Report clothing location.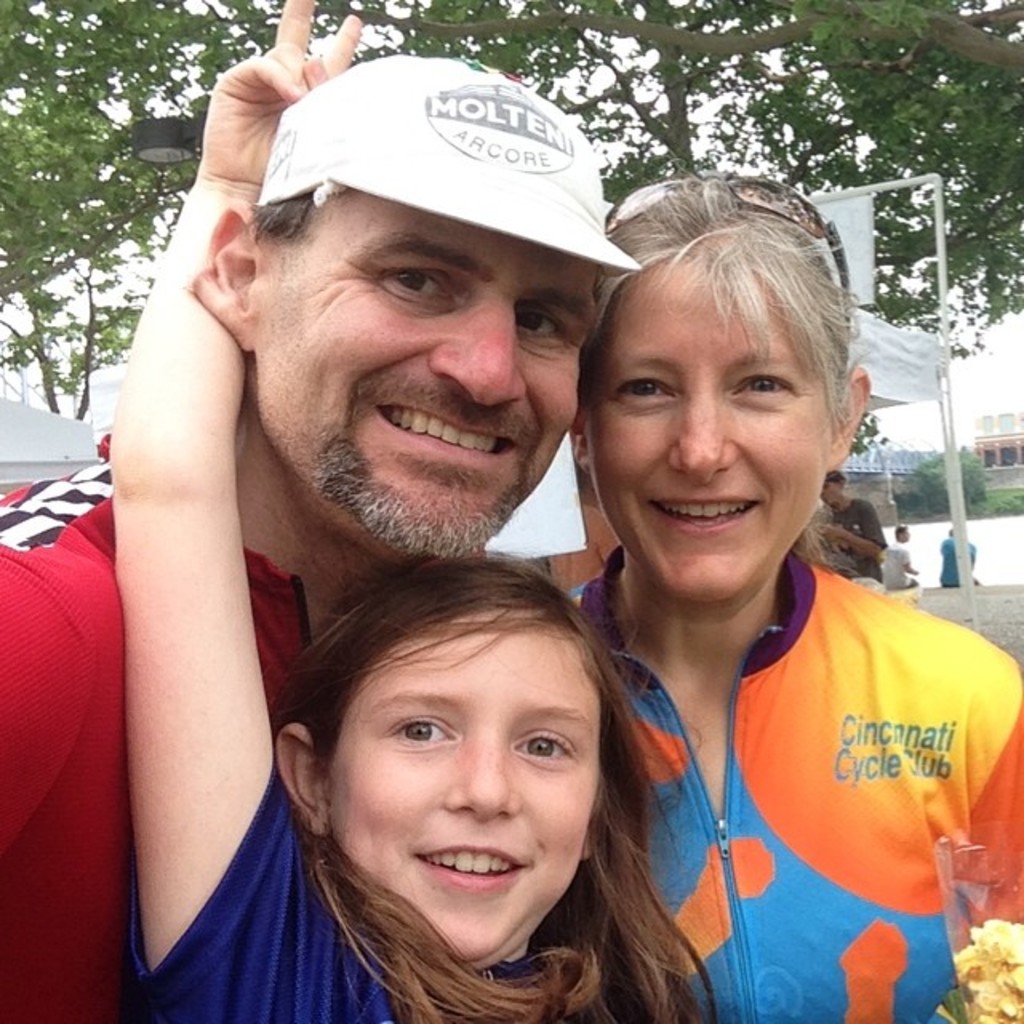
Report: x1=115 y1=766 x2=382 y2=1022.
